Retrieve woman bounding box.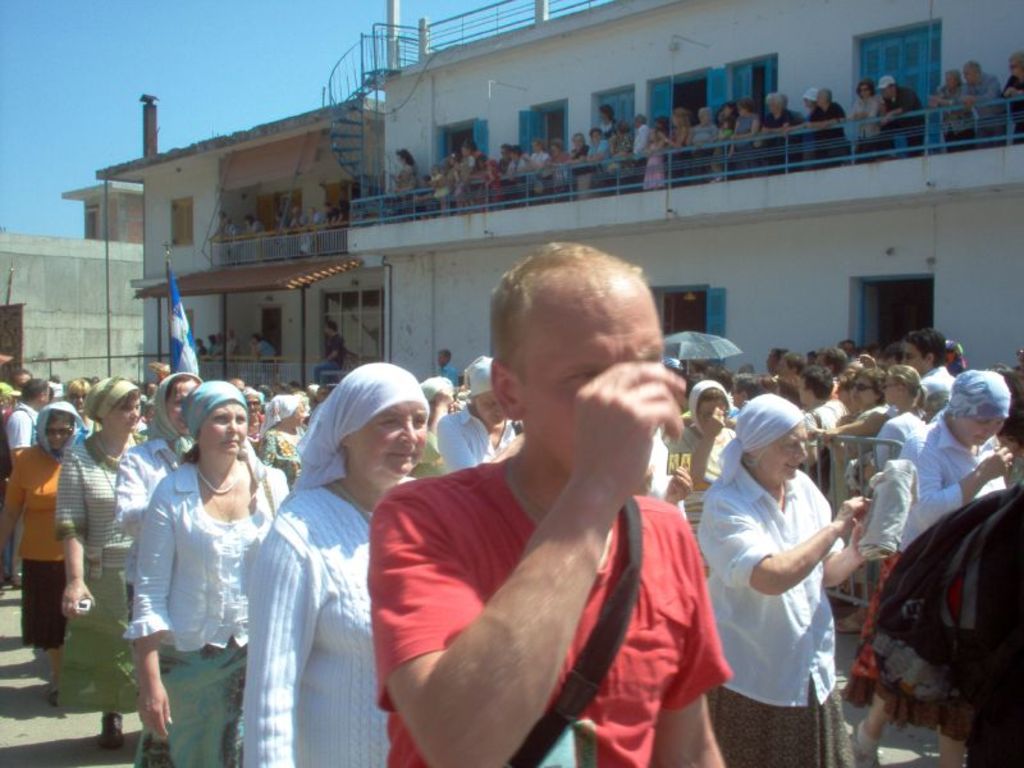
Bounding box: x1=733, y1=92, x2=764, y2=173.
